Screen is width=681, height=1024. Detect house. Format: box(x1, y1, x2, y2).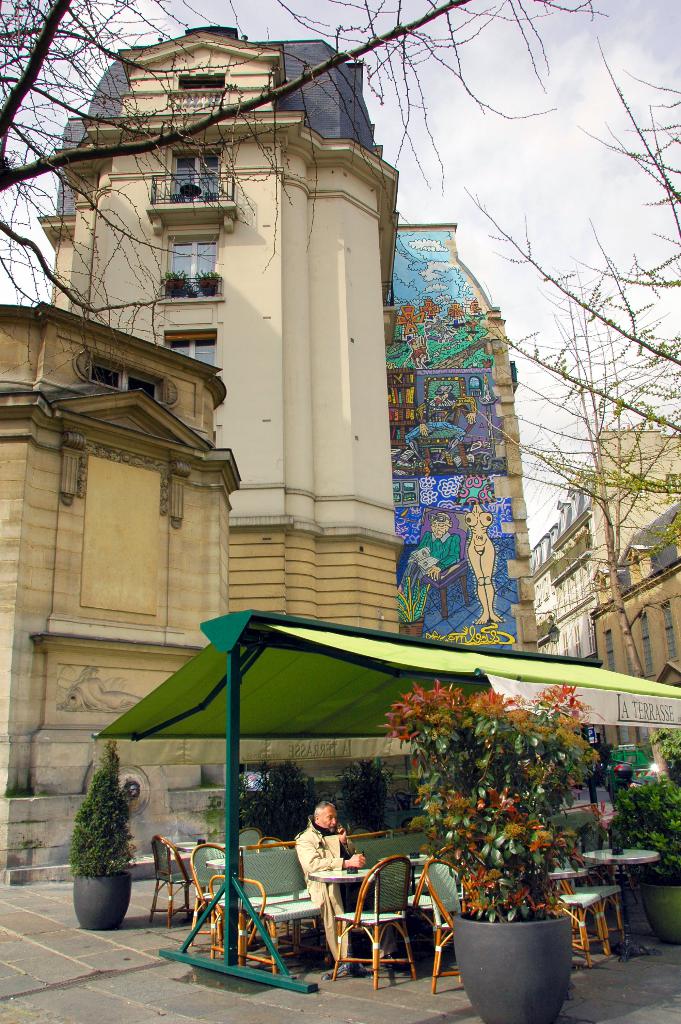
box(71, 22, 384, 636).
